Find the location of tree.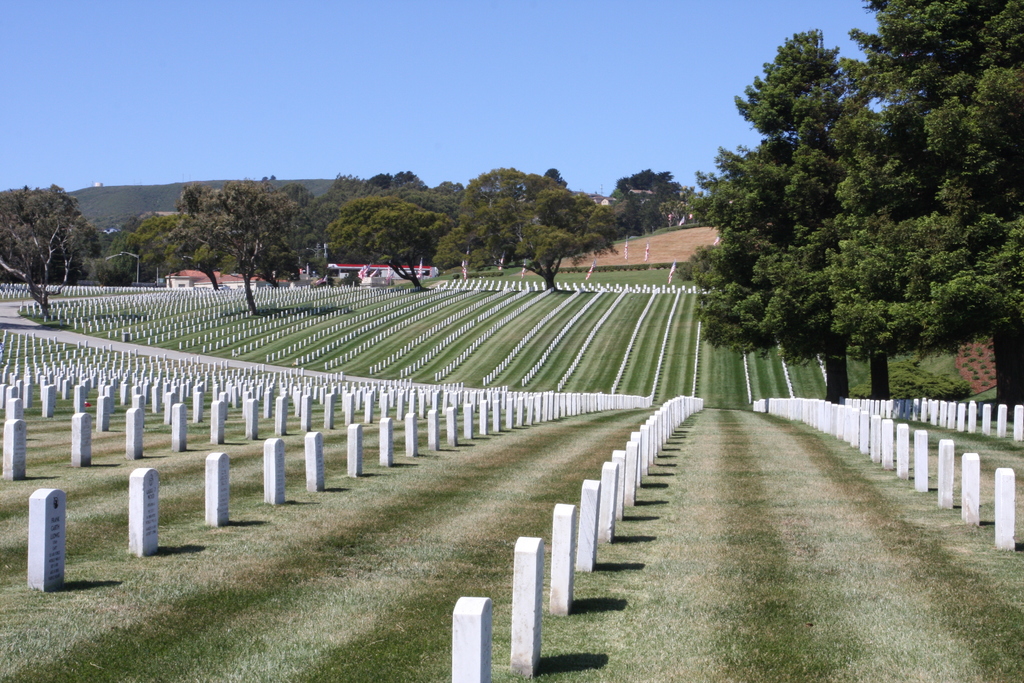
Location: rect(321, 199, 449, 309).
